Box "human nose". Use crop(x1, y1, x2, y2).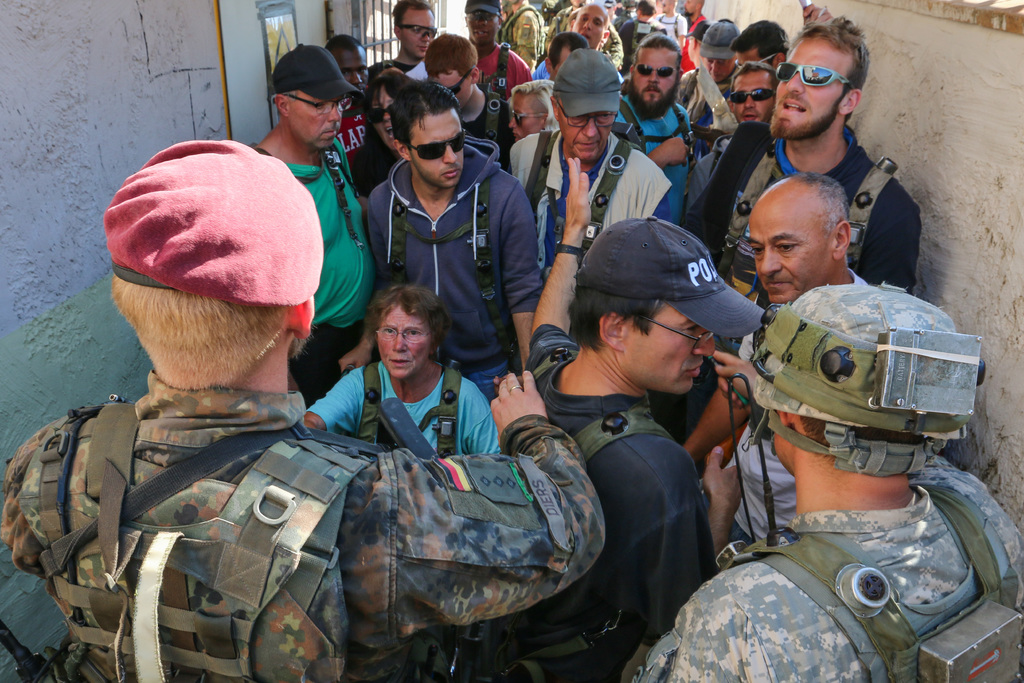
crop(786, 71, 806, 94).
